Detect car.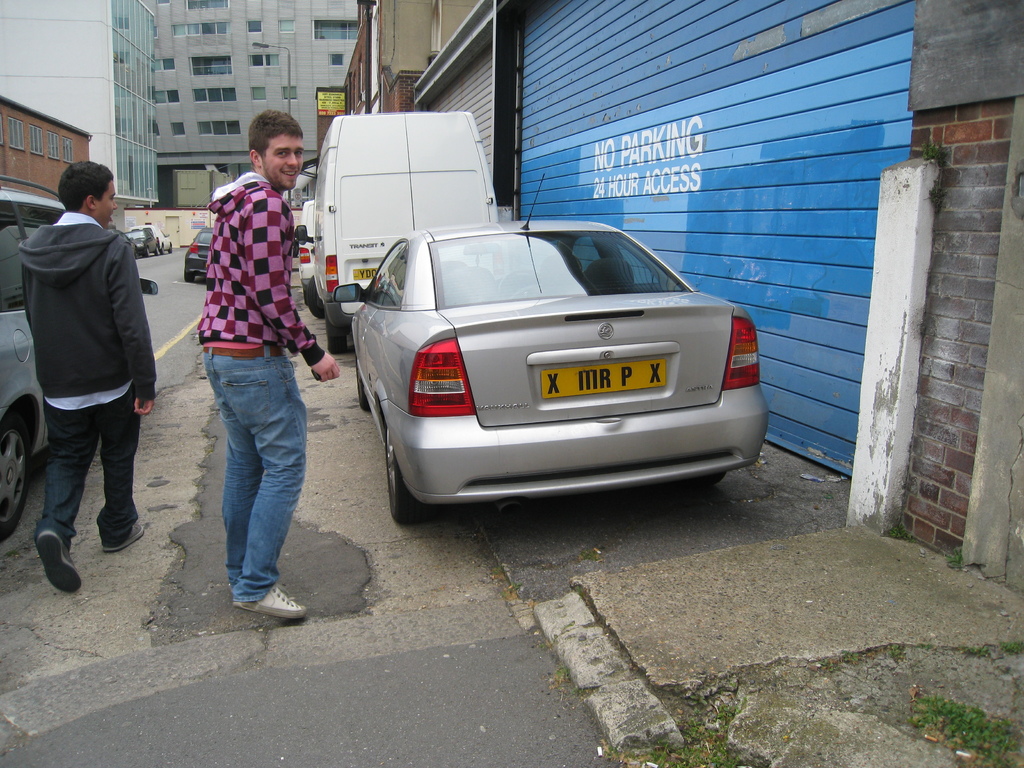
Detected at x1=0, y1=173, x2=161, y2=542.
